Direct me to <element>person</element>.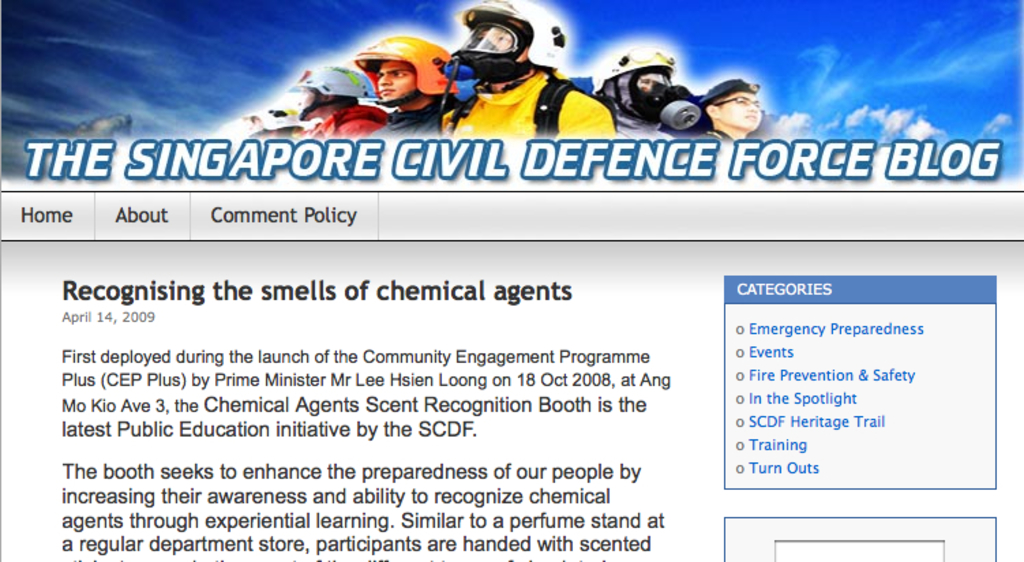
Direction: box=[592, 44, 695, 143].
